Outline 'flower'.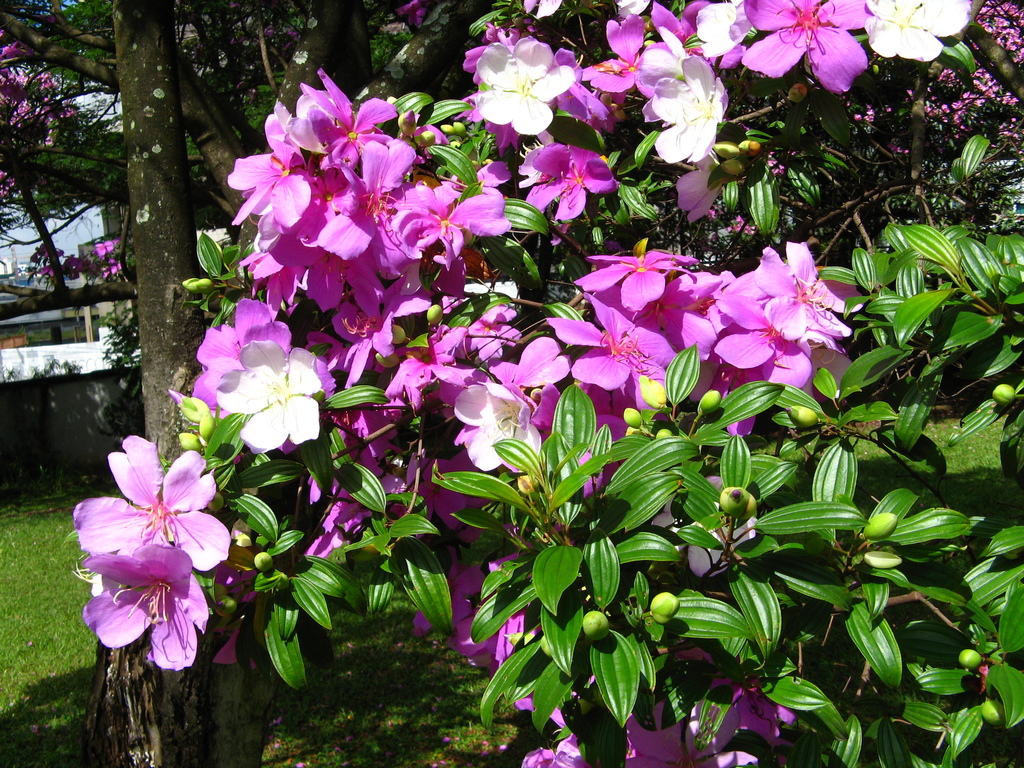
Outline: bbox(395, 2, 433, 29).
